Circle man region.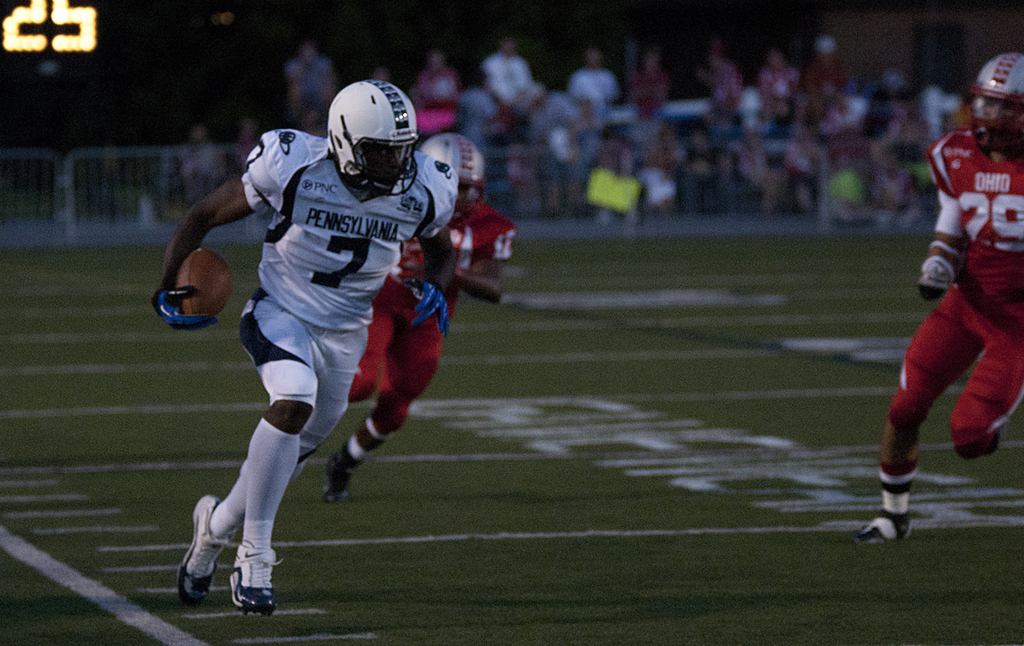
Region: [866,47,1023,543].
